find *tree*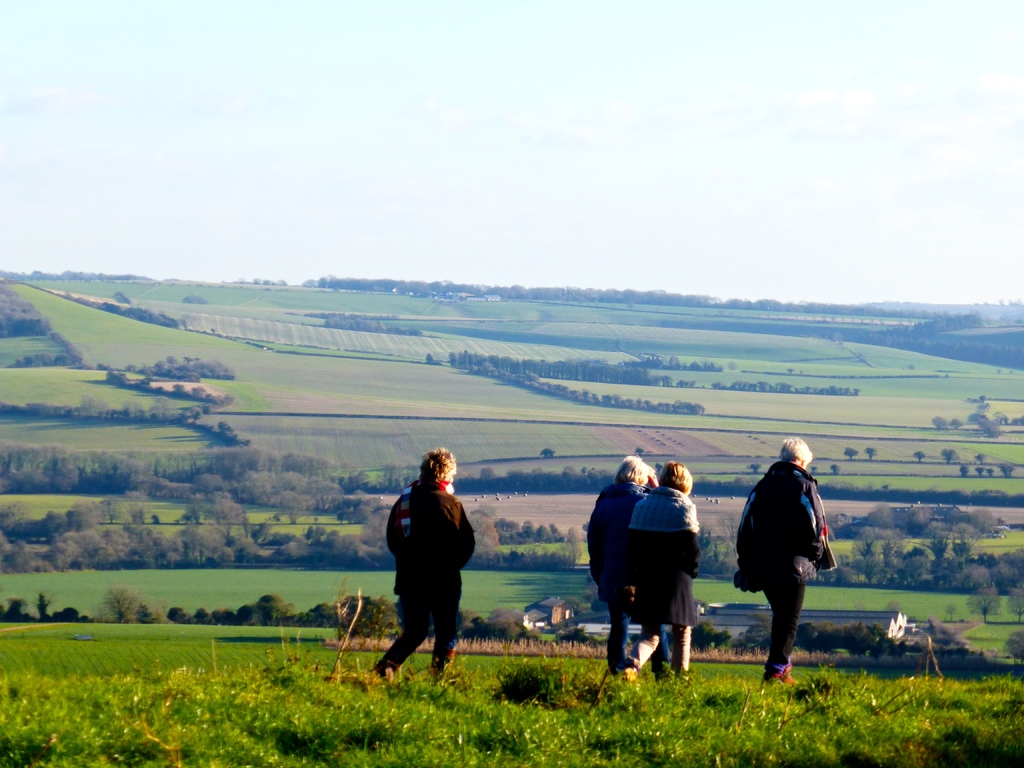
[left=978, top=393, right=989, bottom=410]
